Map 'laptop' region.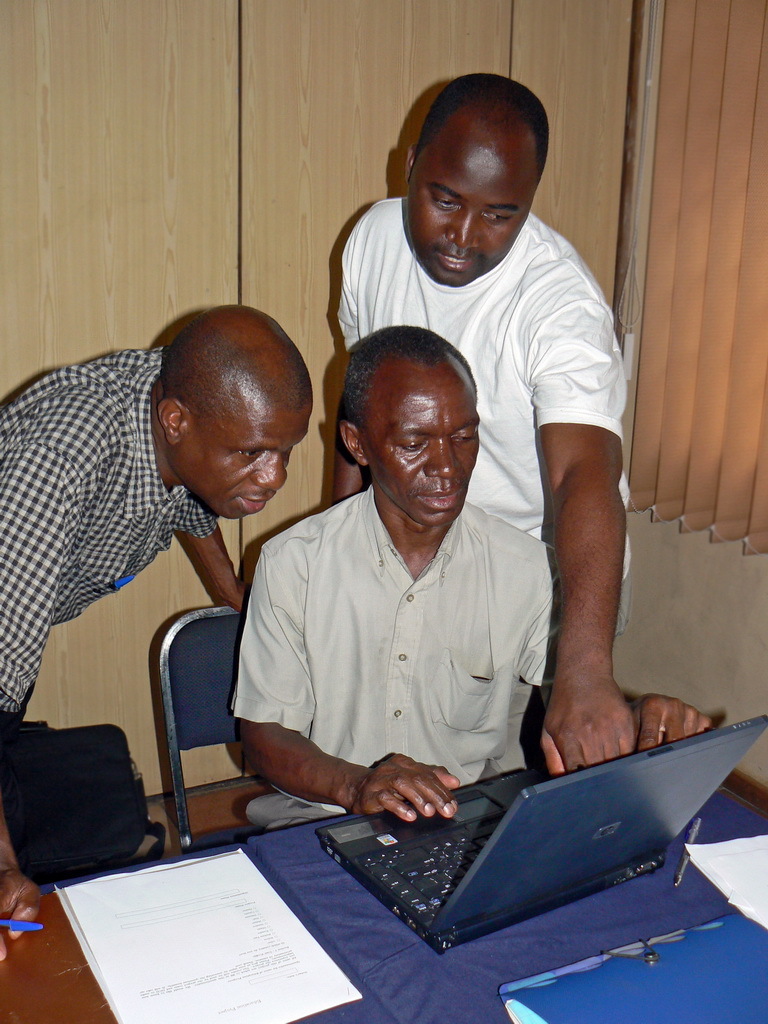
Mapped to [247,695,767,961].
